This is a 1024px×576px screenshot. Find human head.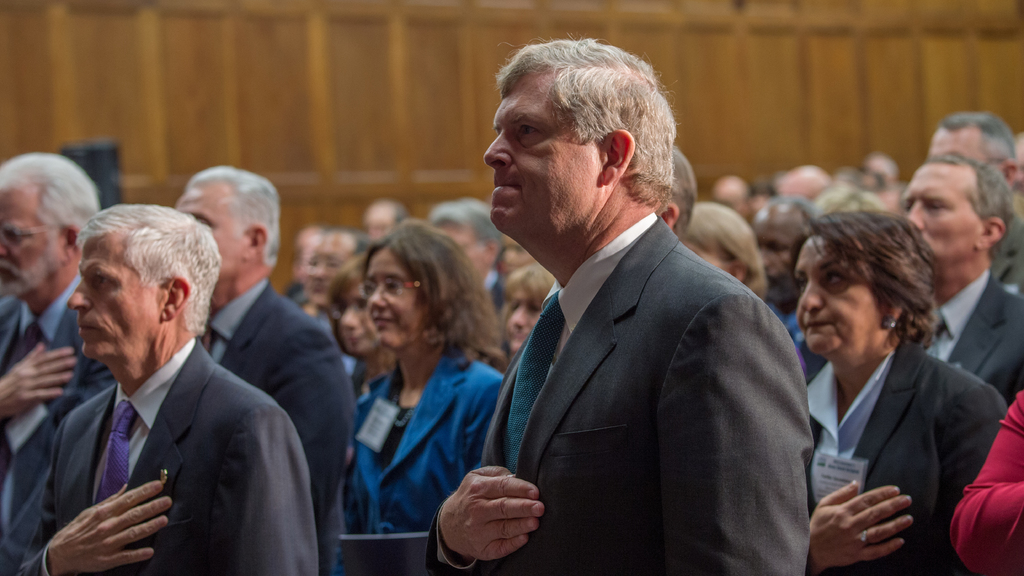
Bounding box: (left=295, top=222, right=321, bottom=290).
